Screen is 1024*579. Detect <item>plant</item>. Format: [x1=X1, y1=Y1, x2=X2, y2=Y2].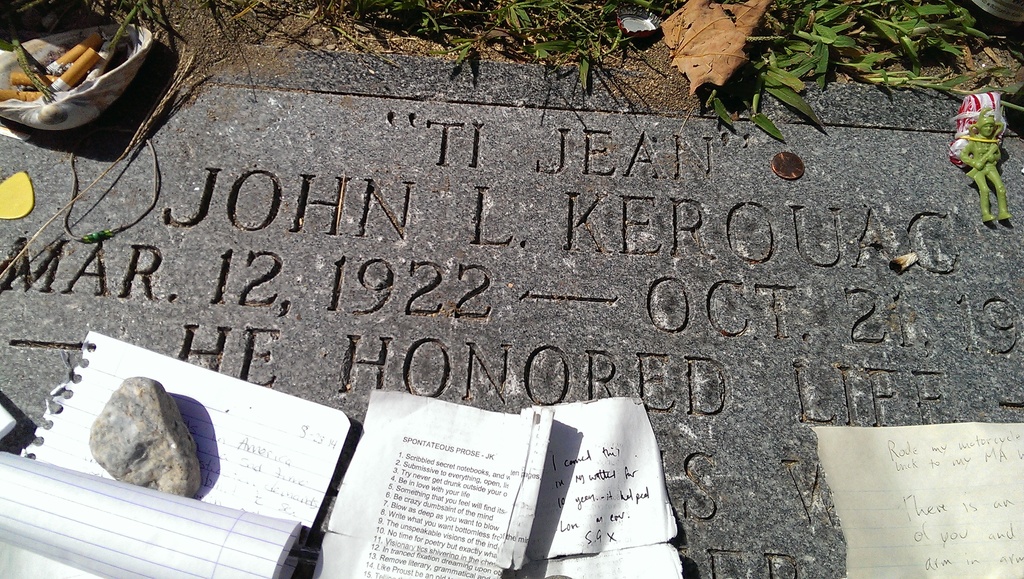
[x1=89, y1=0, x2=189, y2=58].
